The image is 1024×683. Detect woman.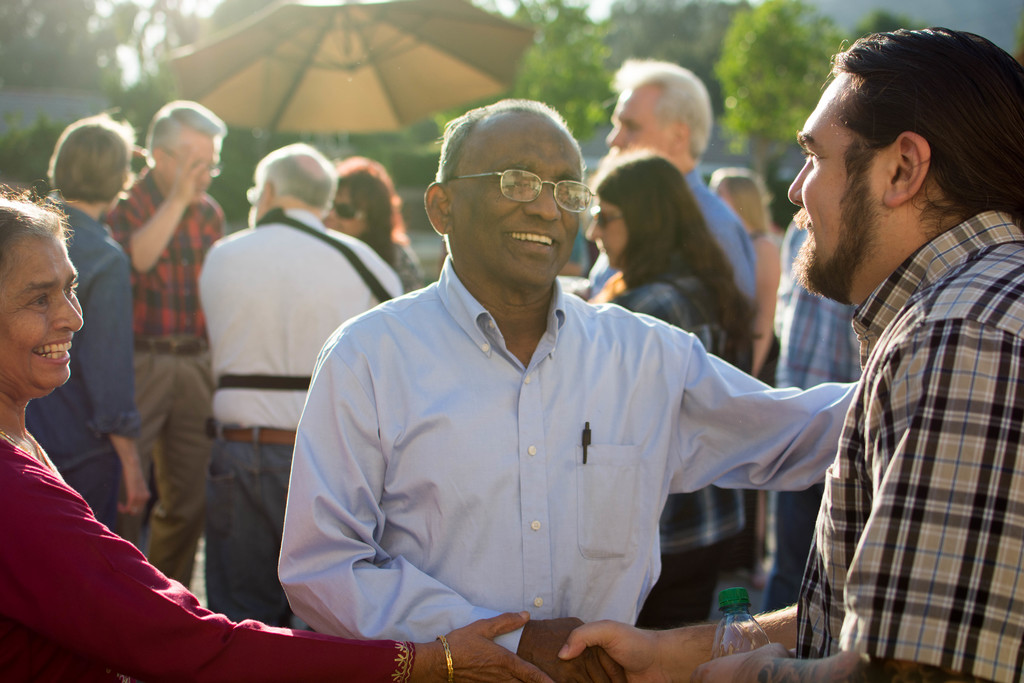
Detection: (left=22, top=112, right=143, bottom=559).
